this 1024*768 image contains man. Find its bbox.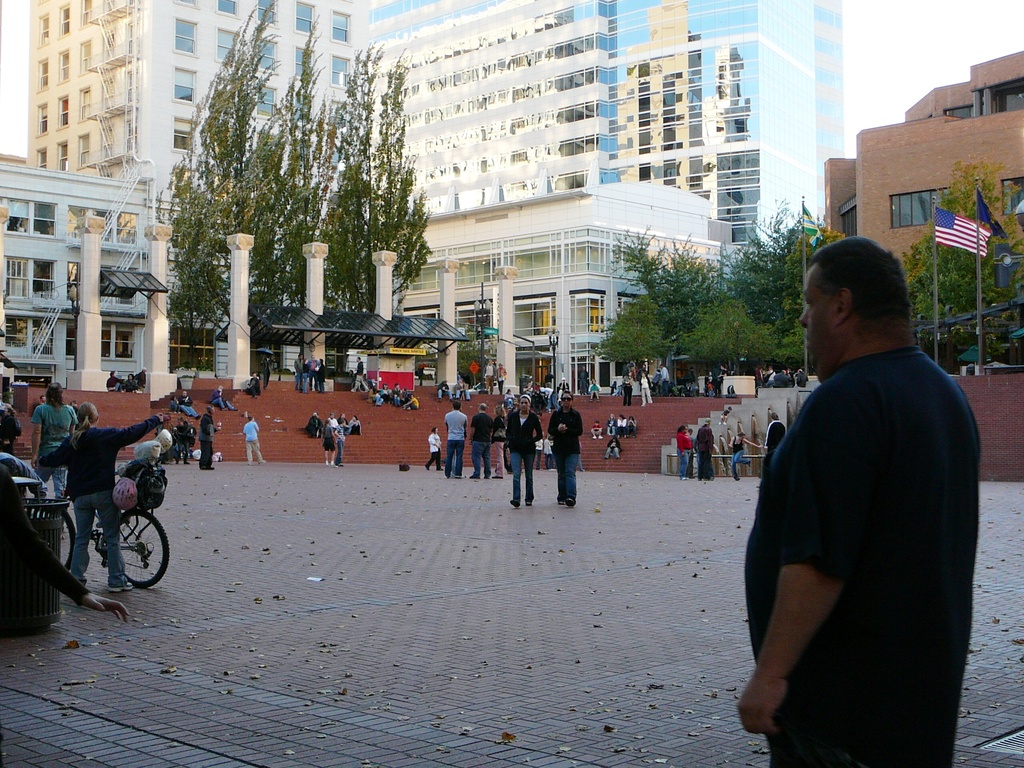
x1=308 y1=355 x2=319 y2=389.
